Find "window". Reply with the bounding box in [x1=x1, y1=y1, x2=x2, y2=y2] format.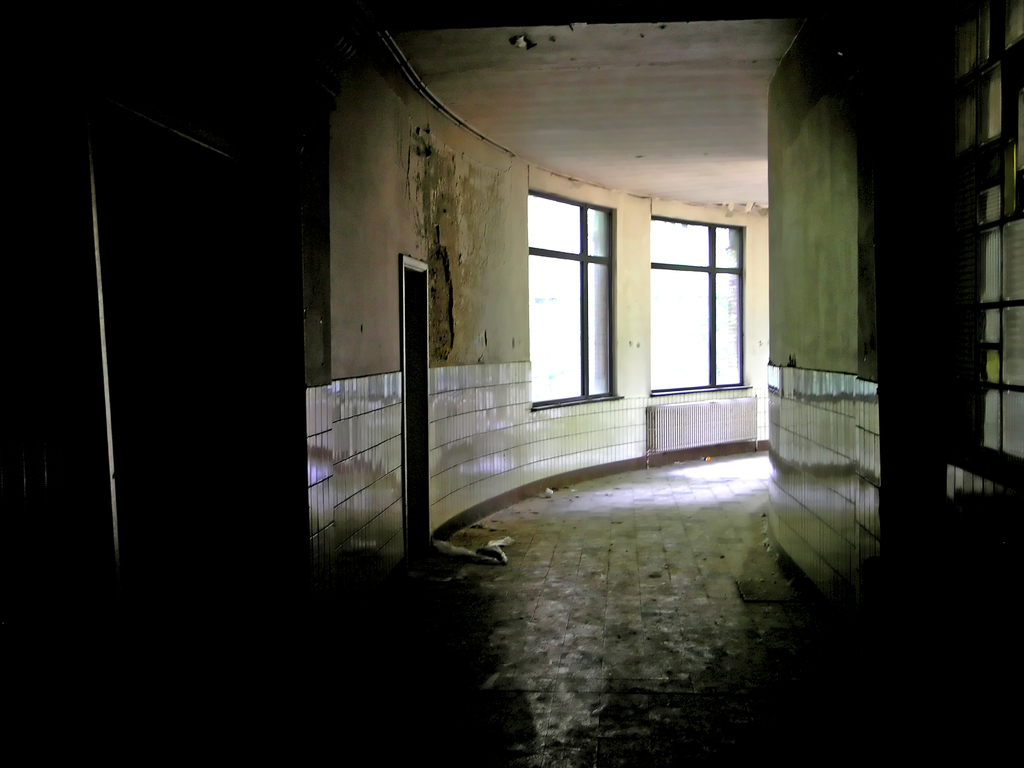
[x1=529, y1=168, x2=640, y2=415].
